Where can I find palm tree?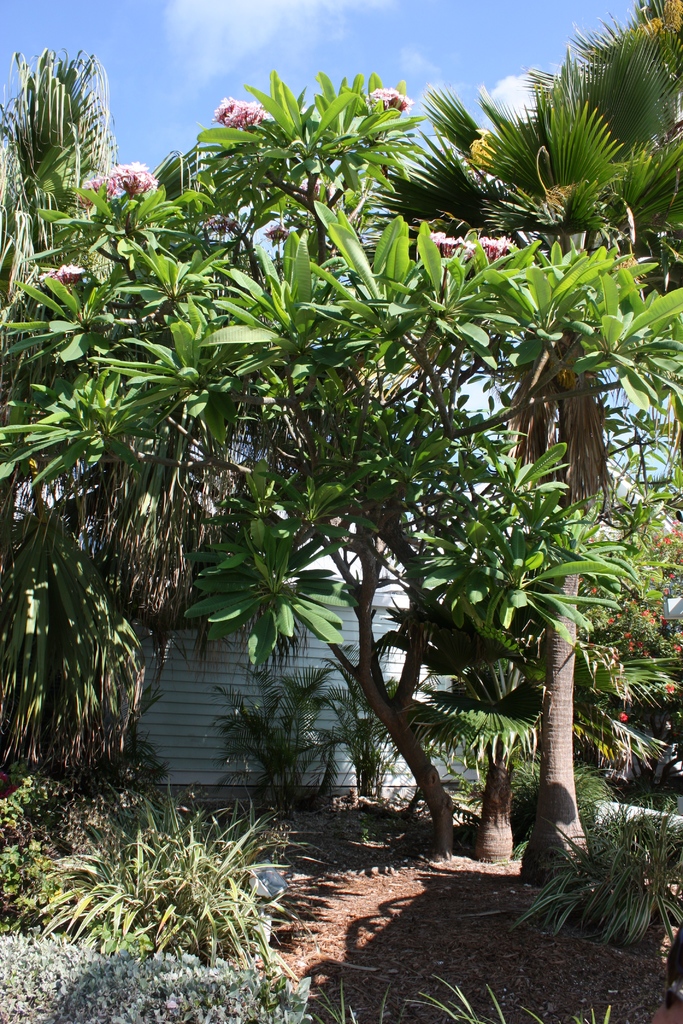
You can find it at x1=0 y1=32 x2=179 y2=777.
